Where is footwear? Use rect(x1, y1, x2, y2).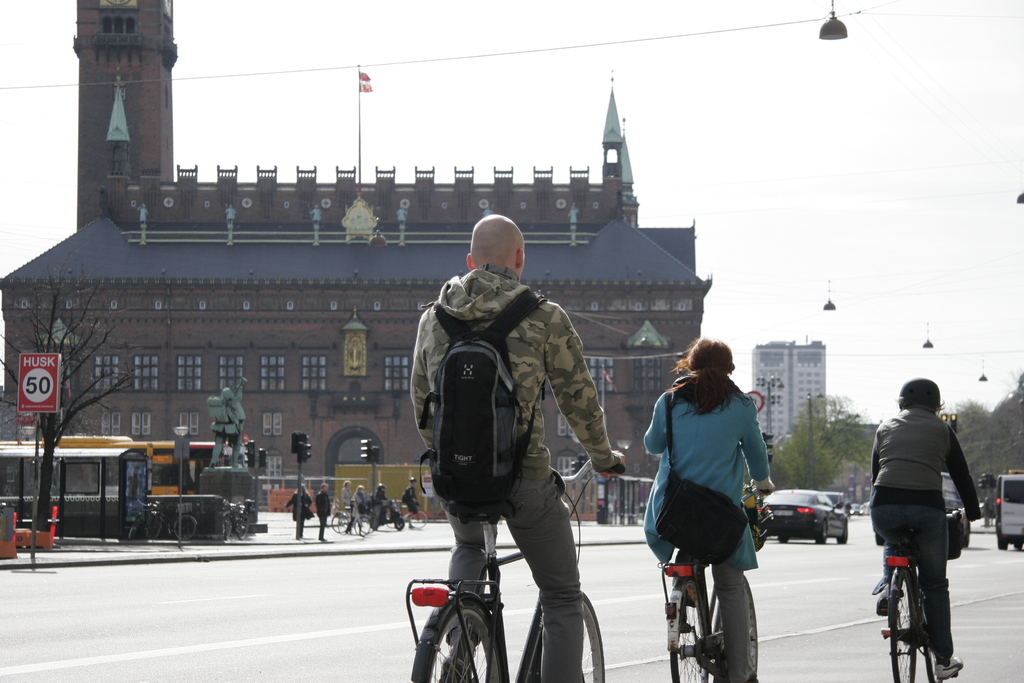
rect(438, 650, 476, 682).
